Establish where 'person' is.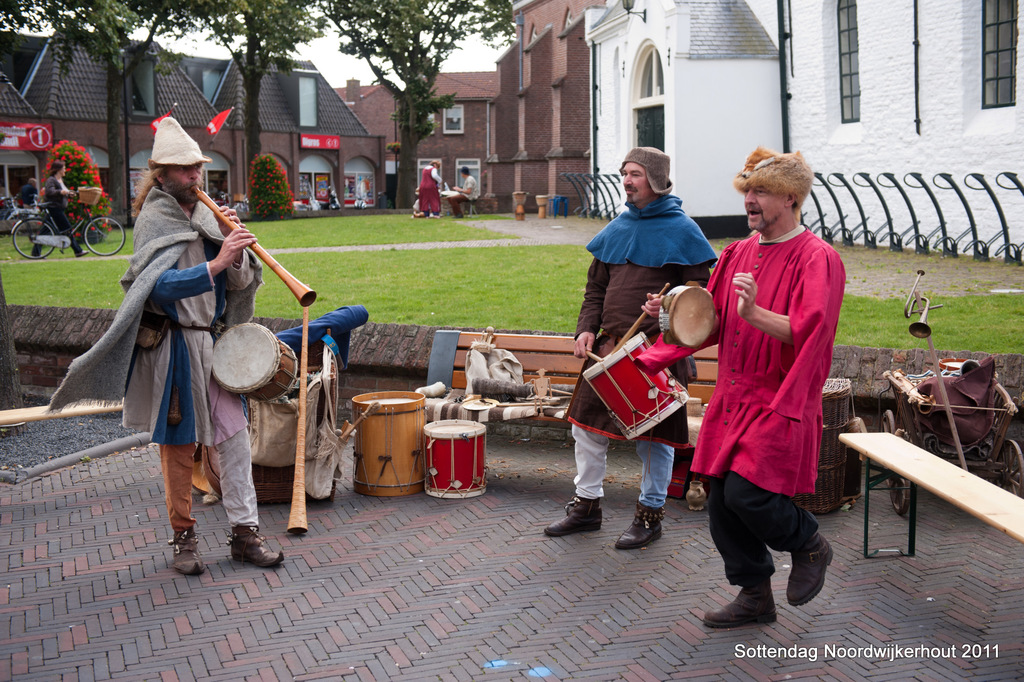
Established at select_region(419, 159, 445, 216).
